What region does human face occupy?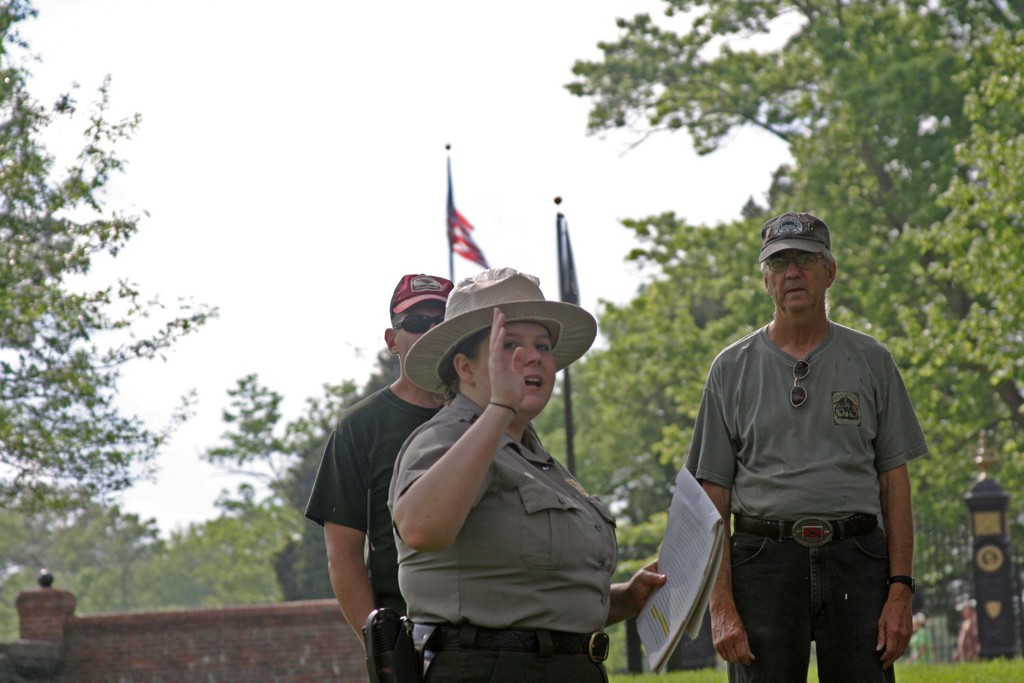
crop(395, 302, 444, 361).
